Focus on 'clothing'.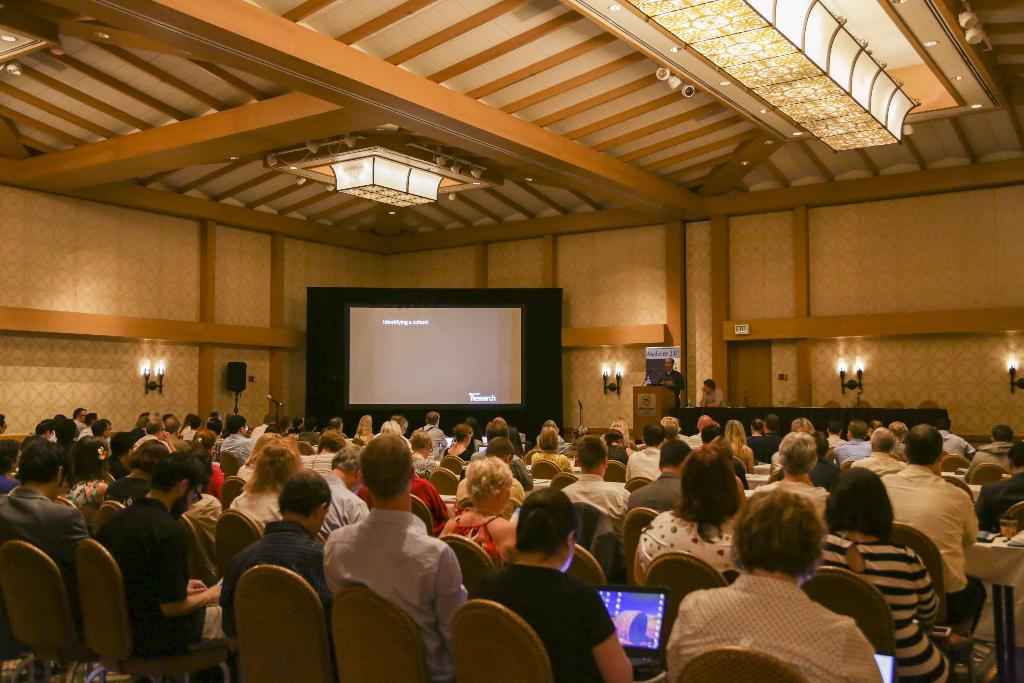
Focused at x1=492 y1=555 x2=621 y2=682.
